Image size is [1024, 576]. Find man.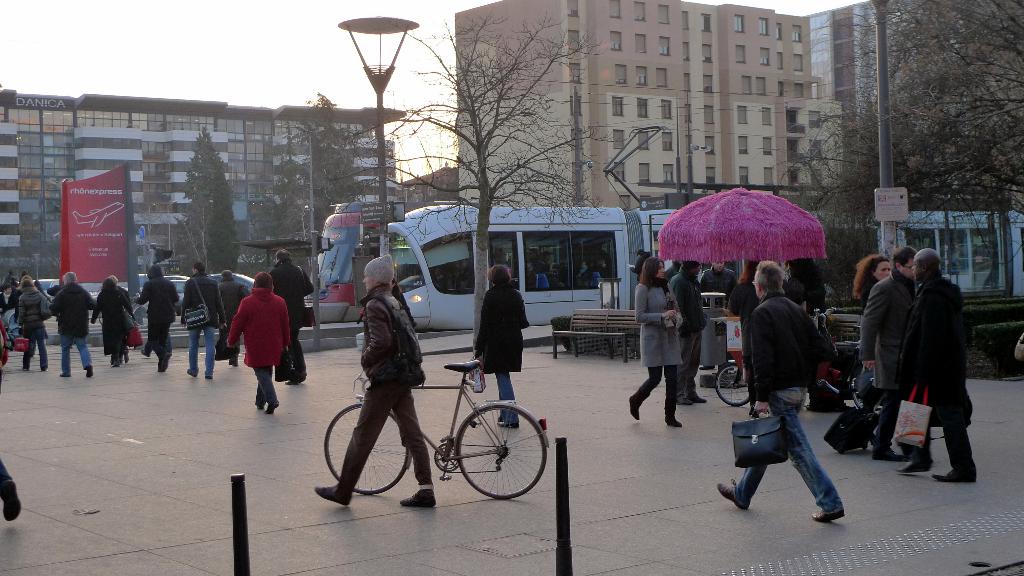
locate(214, 264, 254, 365).
